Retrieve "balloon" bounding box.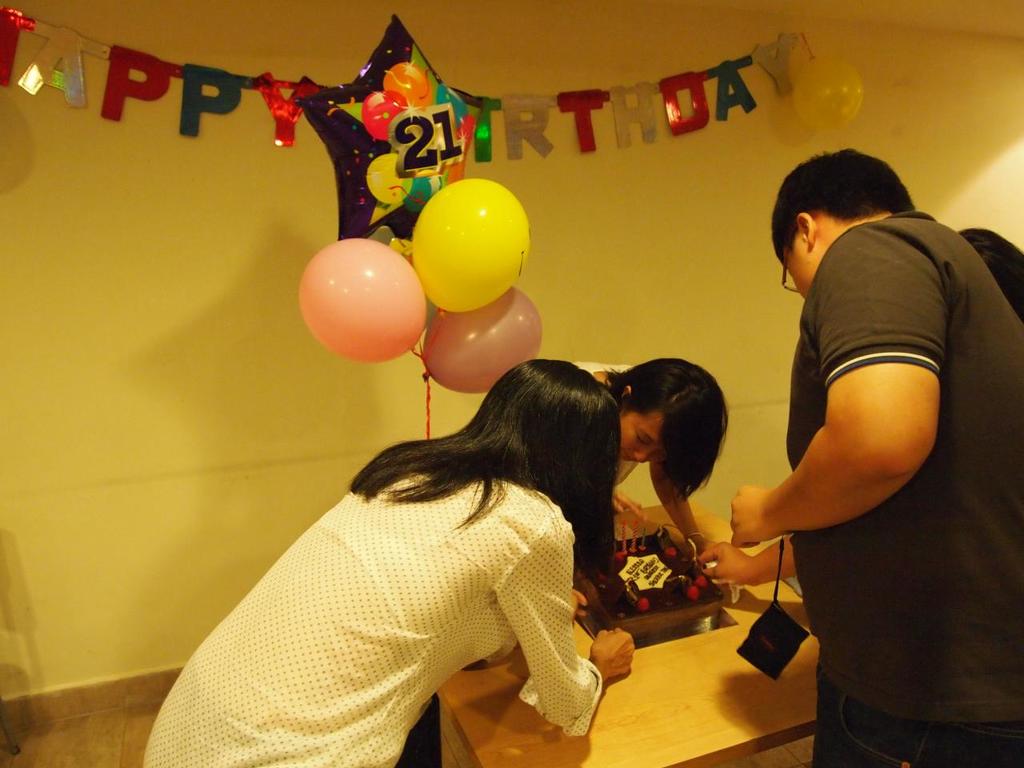
Bounding box: 413, 180, 532, 314.
